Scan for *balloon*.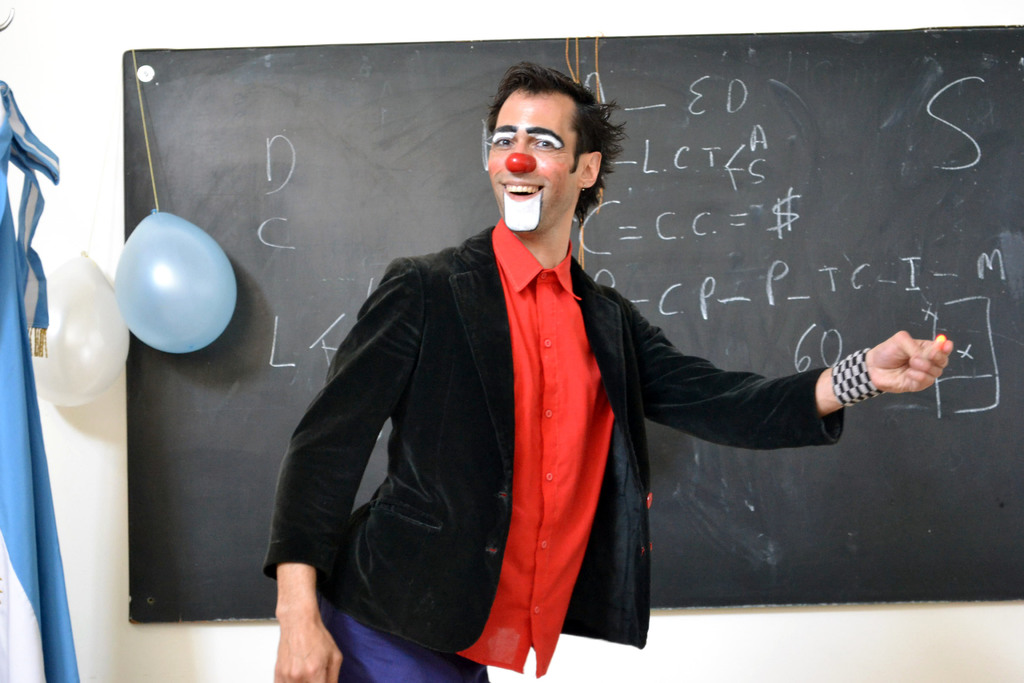
Scan result: select_region(34, 252, 130, 407).
